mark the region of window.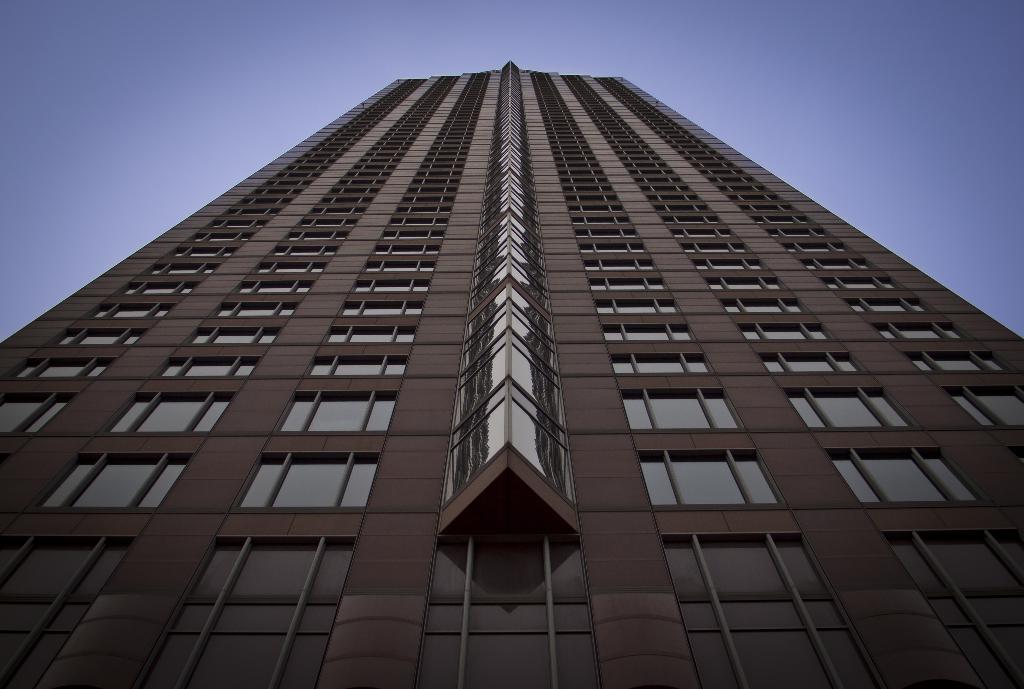
Region: [left=0, top=530, right=135, bottom=688].
